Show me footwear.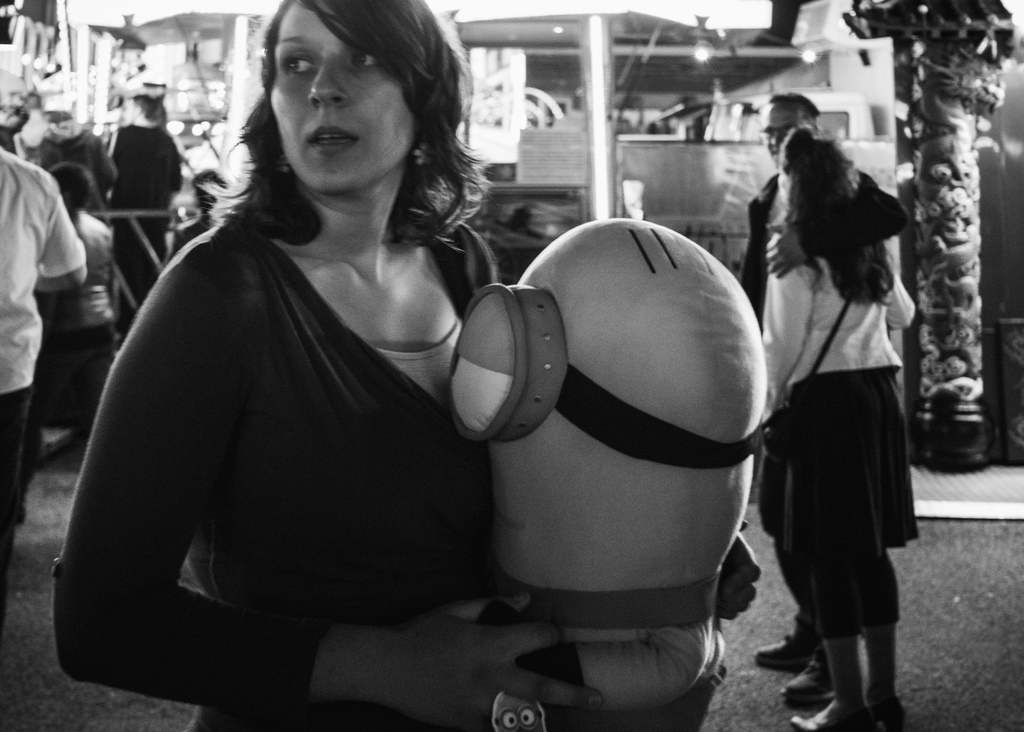
footwear is here: detection(796, 690, 870, 731).
